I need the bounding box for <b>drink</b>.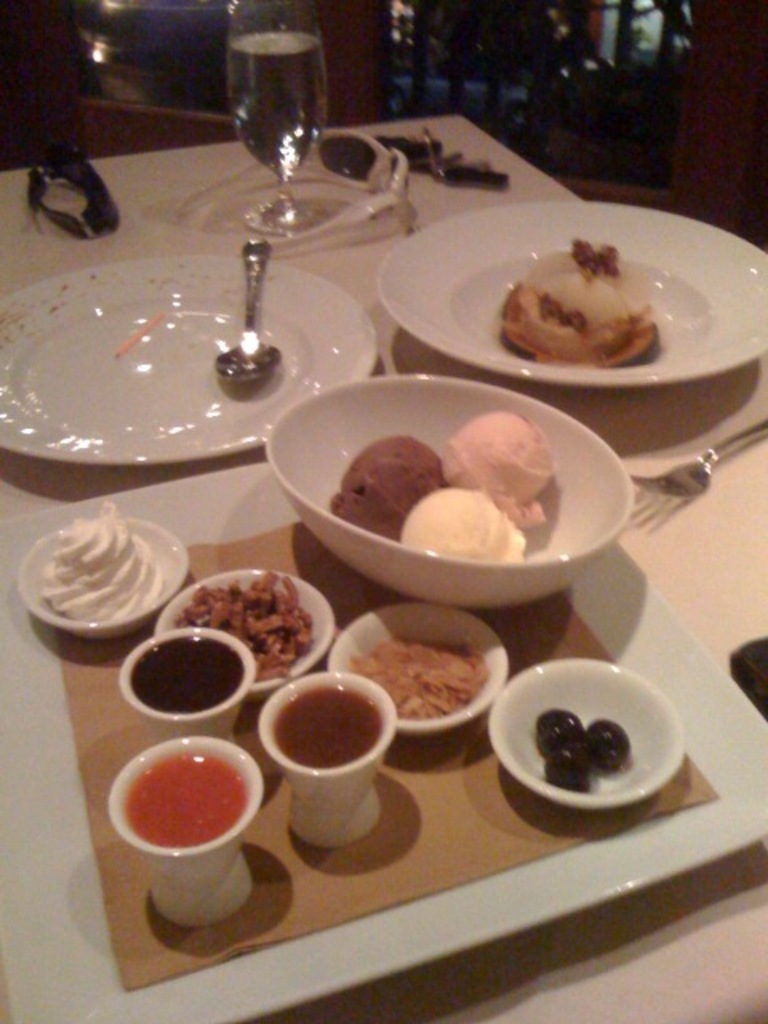
Here it is: (x1=227, y1=30, x2=331, y2=181).
